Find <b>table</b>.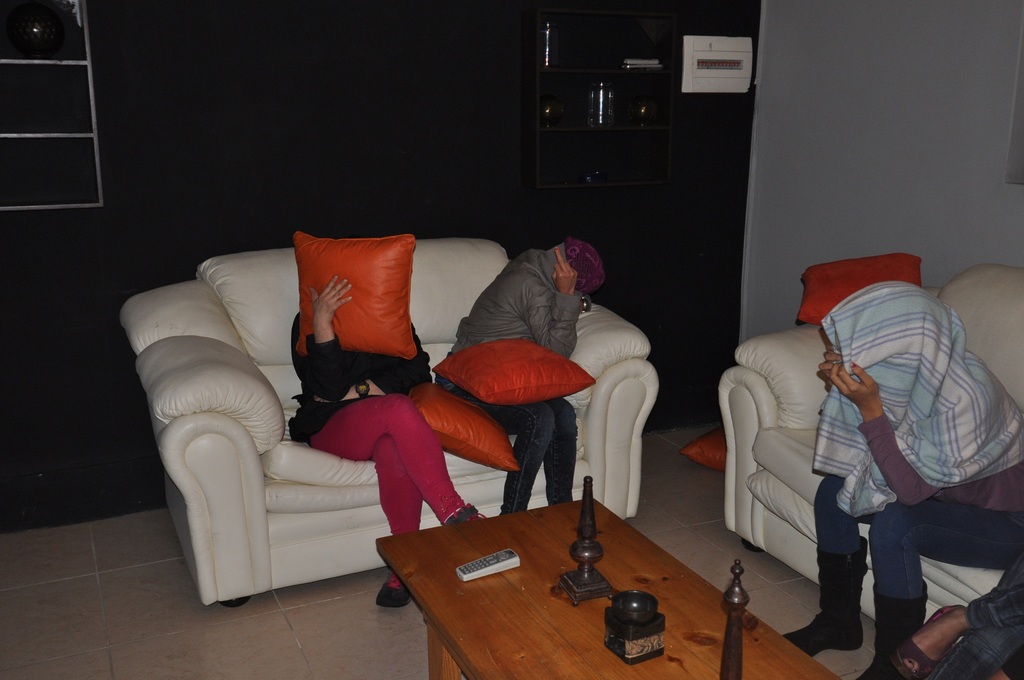
{"x1": 371, "y1": 474, "x2": 772, "y2": 672}.
